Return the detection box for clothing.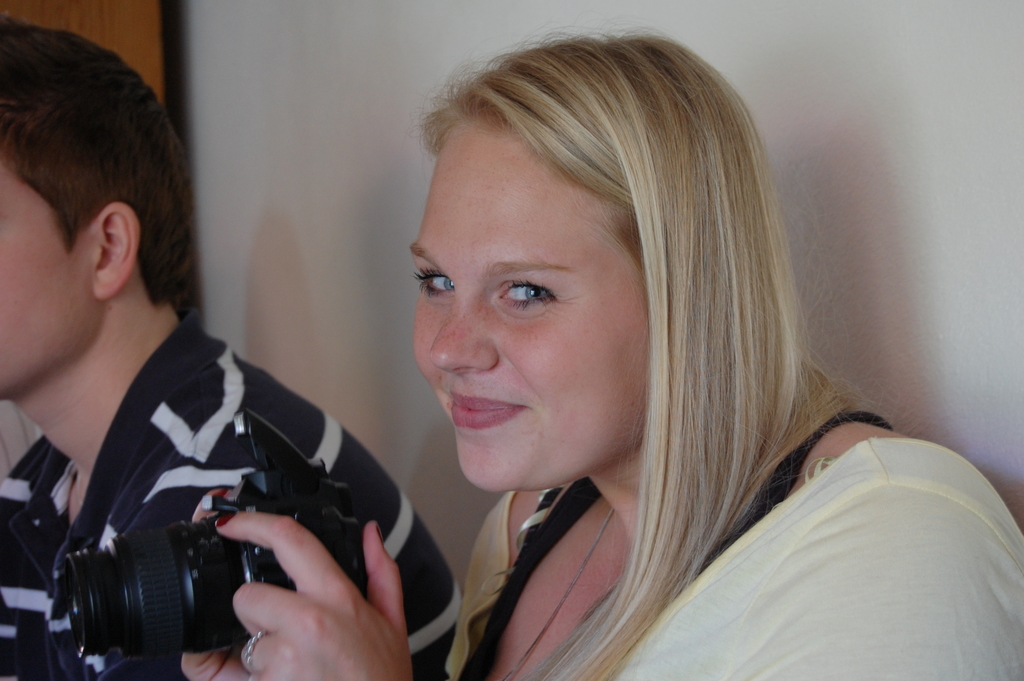
{"x1": 443, "y1": 359, "x2": 1023, "y2": 680}.
